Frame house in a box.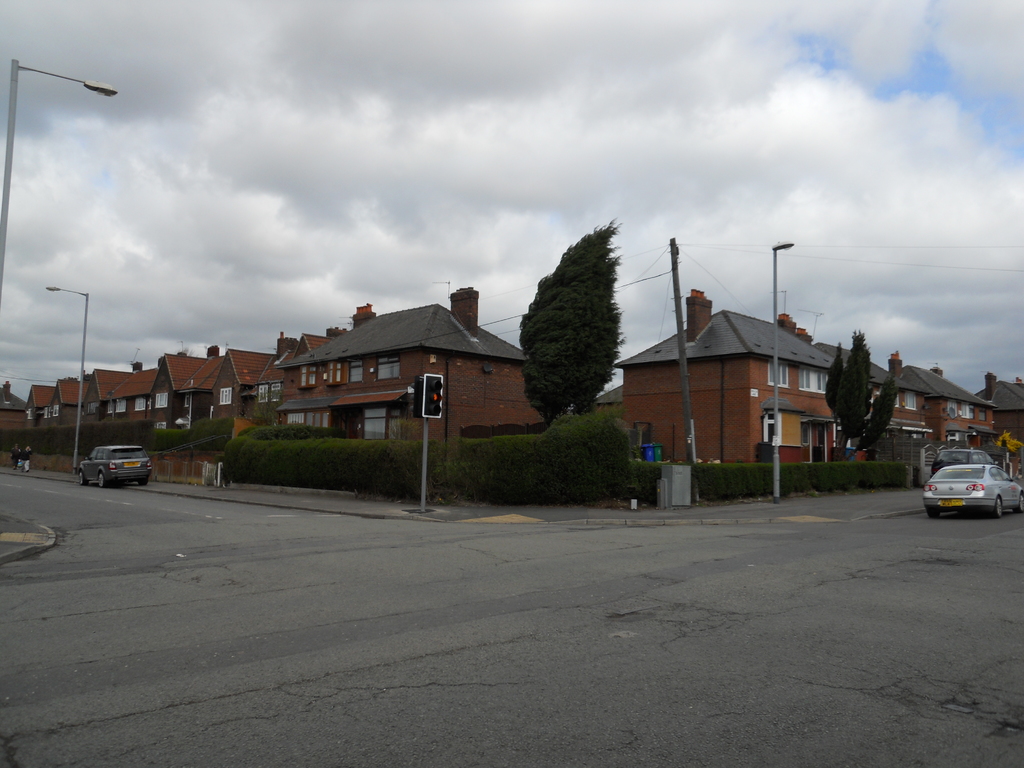
199:343:305:426.
